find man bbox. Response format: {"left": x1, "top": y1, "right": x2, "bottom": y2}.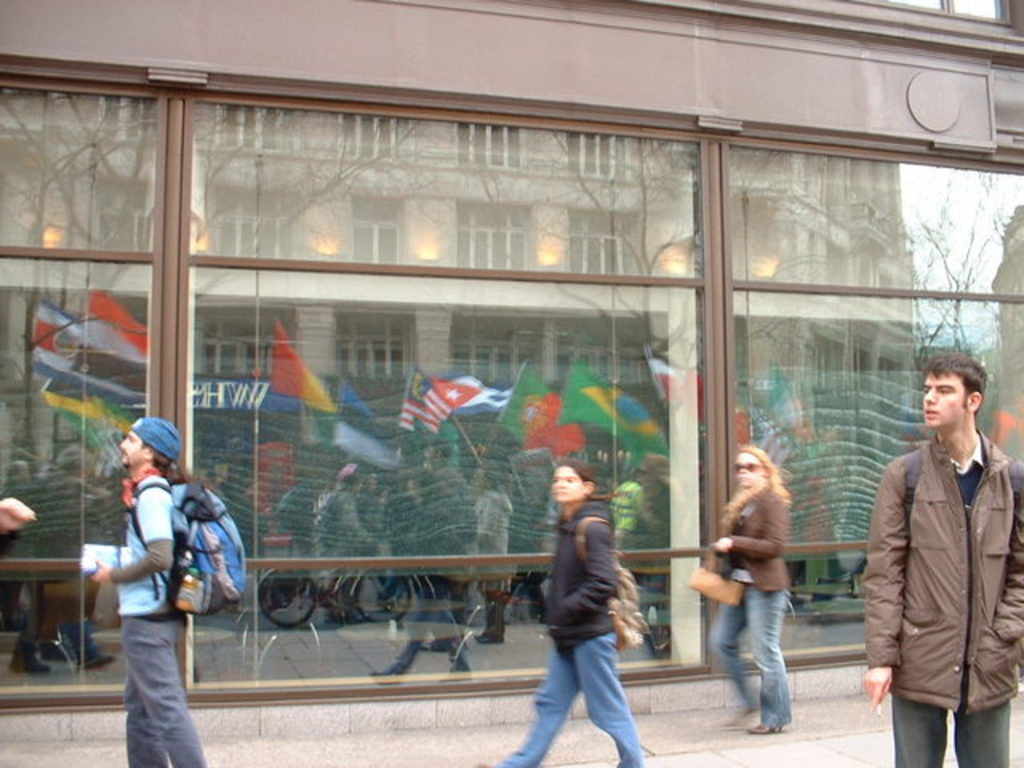
{"left": 515, "top": 467, "right": 664, "bottom": 758}.
